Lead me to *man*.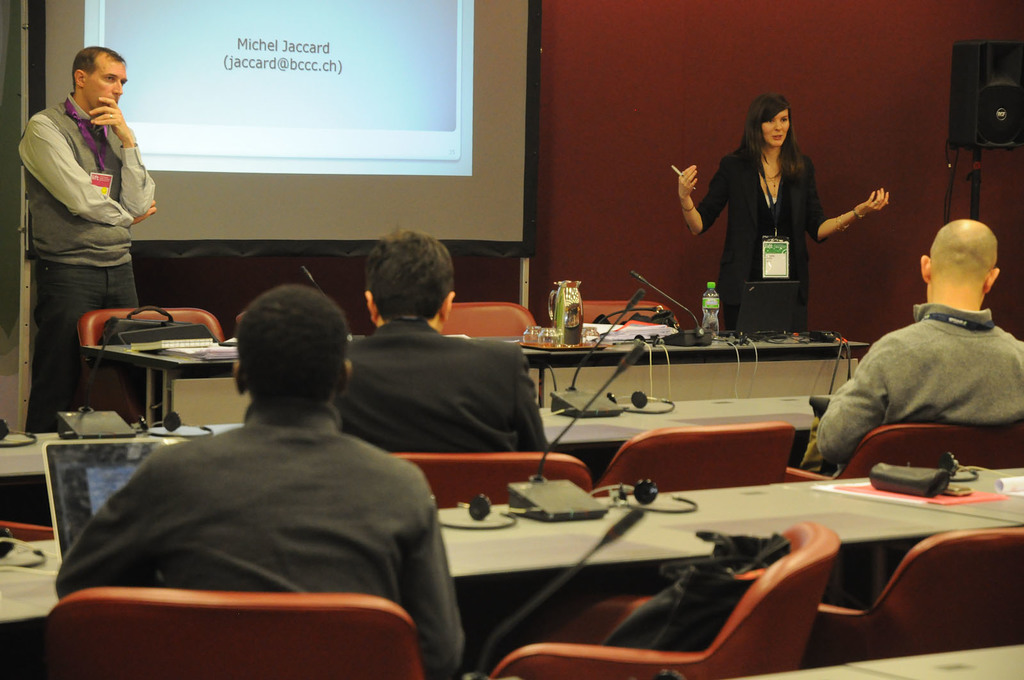
Lead to [x1=333, y1=220, x2=554, y2=452].
